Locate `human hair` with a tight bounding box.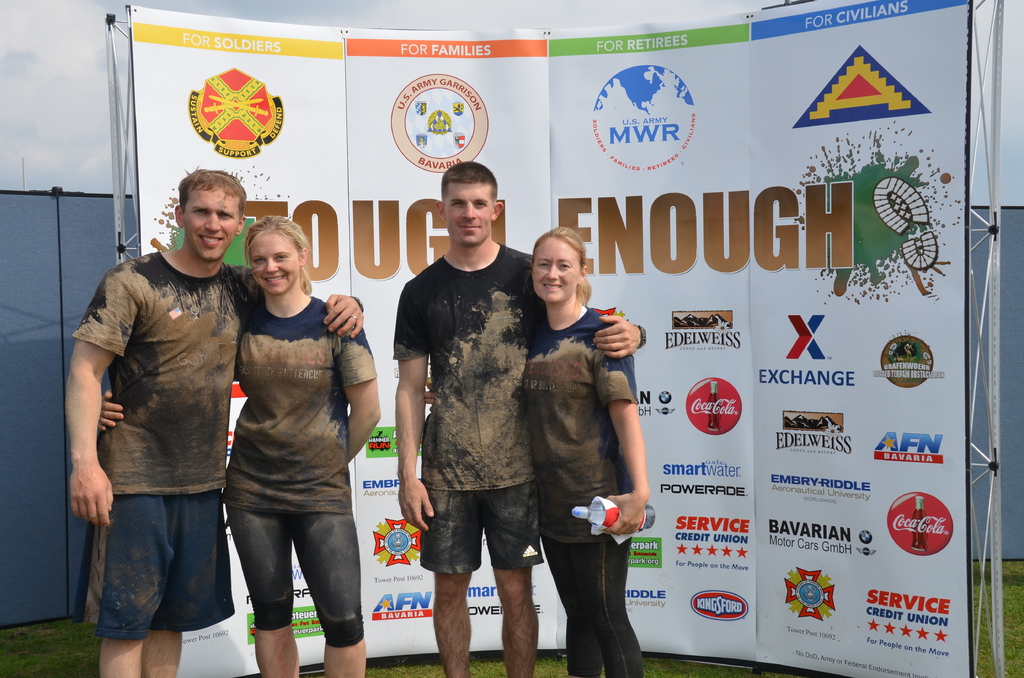
(533,225,586,297).
